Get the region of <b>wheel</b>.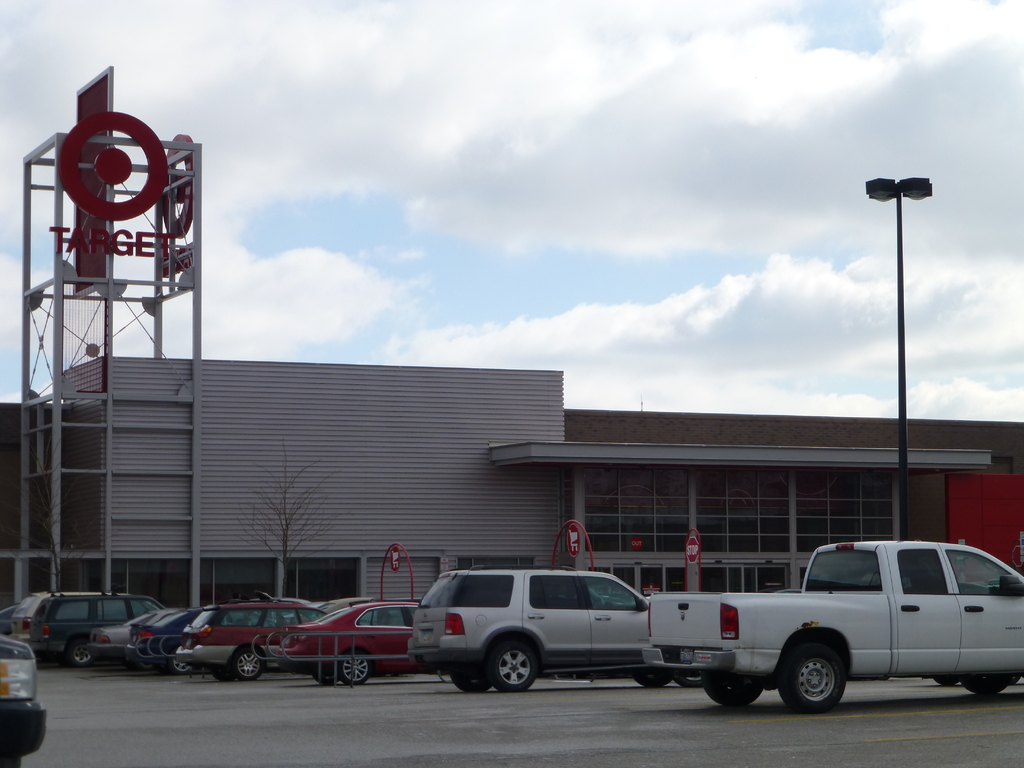
341/651/371/685.
